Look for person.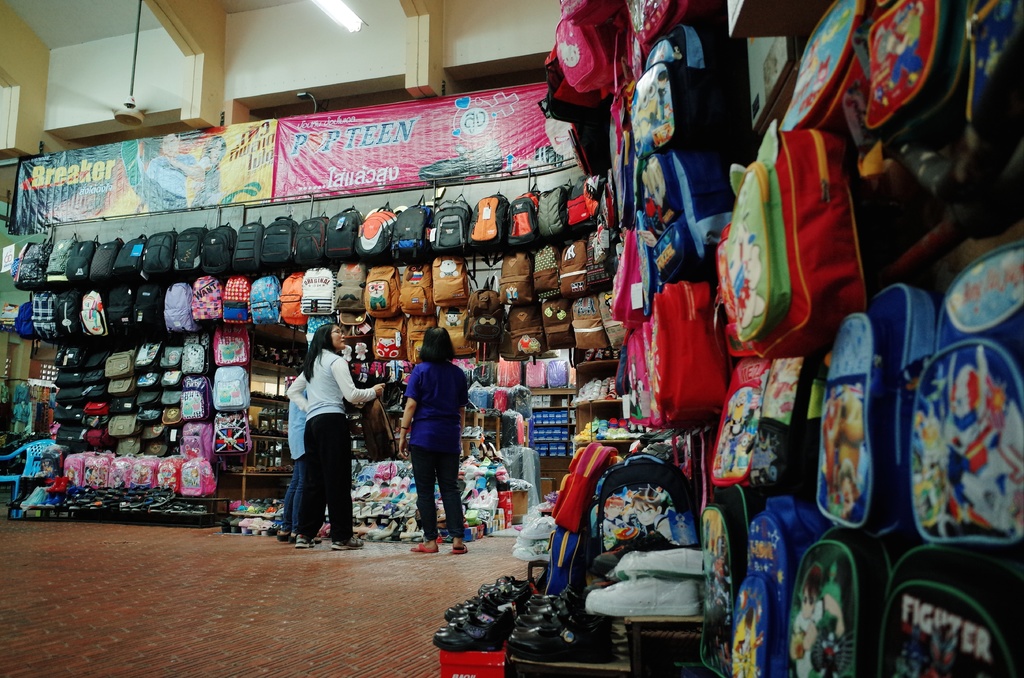
Found: 792/563/847/677.
